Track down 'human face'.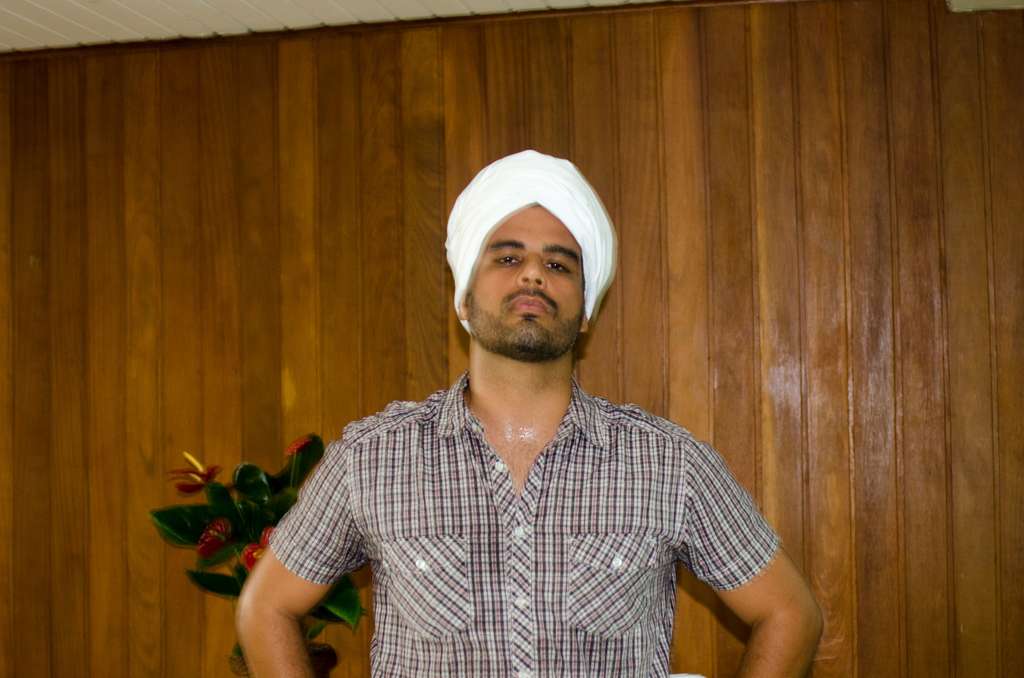
Tracked to detection(465, 204, 582, 358).
